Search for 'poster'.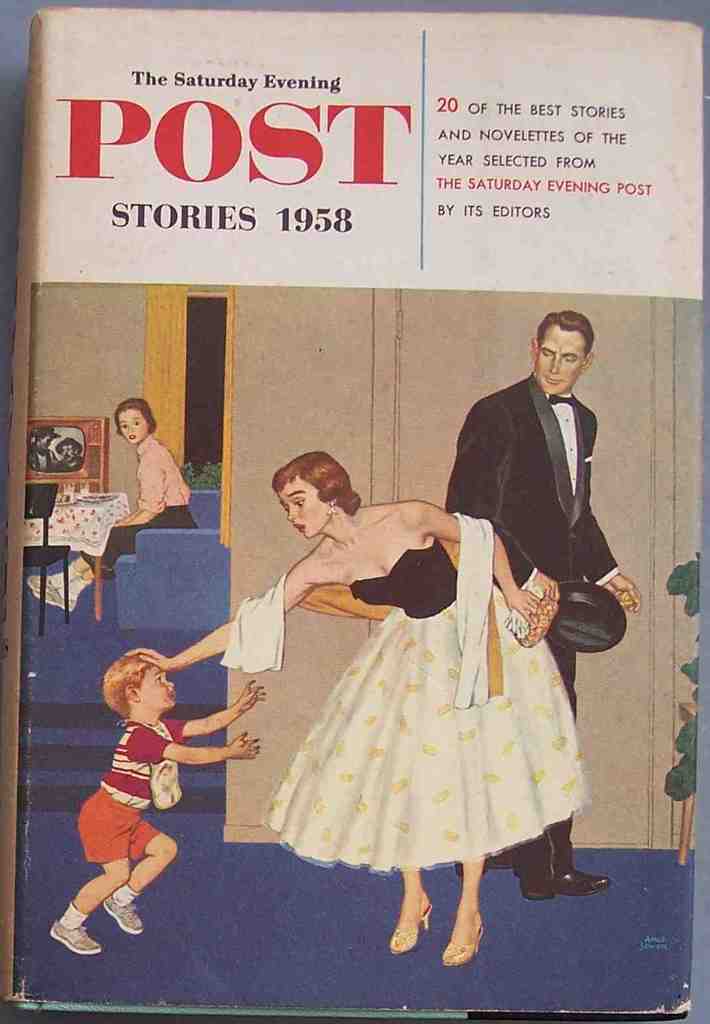
Found at select_region(0, 0, 709, 1023).
